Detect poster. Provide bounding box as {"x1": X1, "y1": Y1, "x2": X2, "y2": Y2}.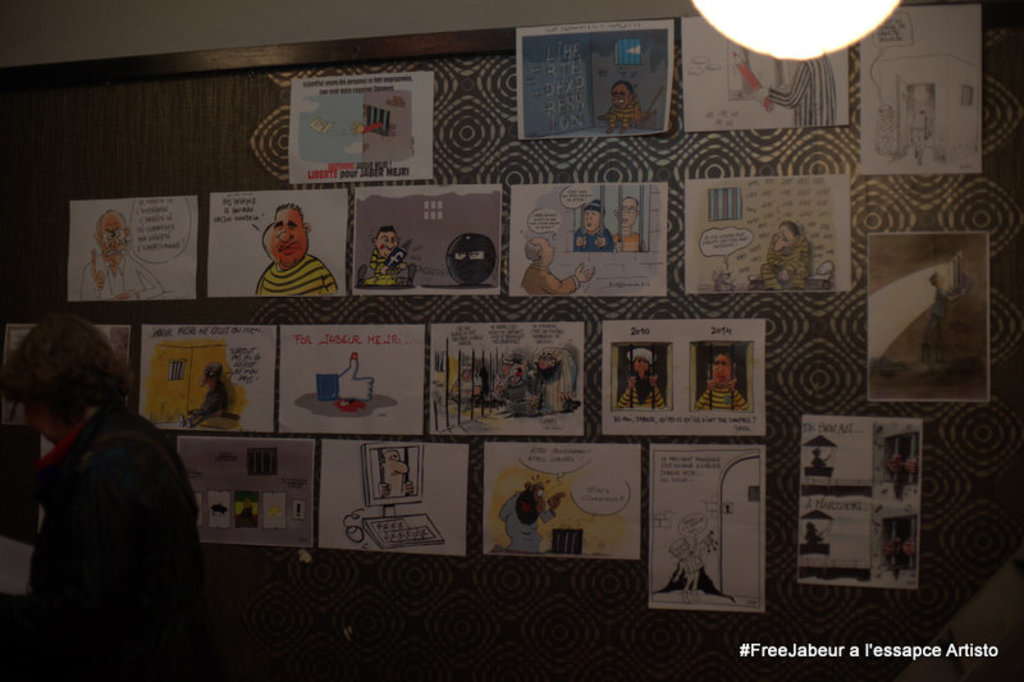
{"x1": 173, "y1": 435, "x2": 317, "y2": 550}.
